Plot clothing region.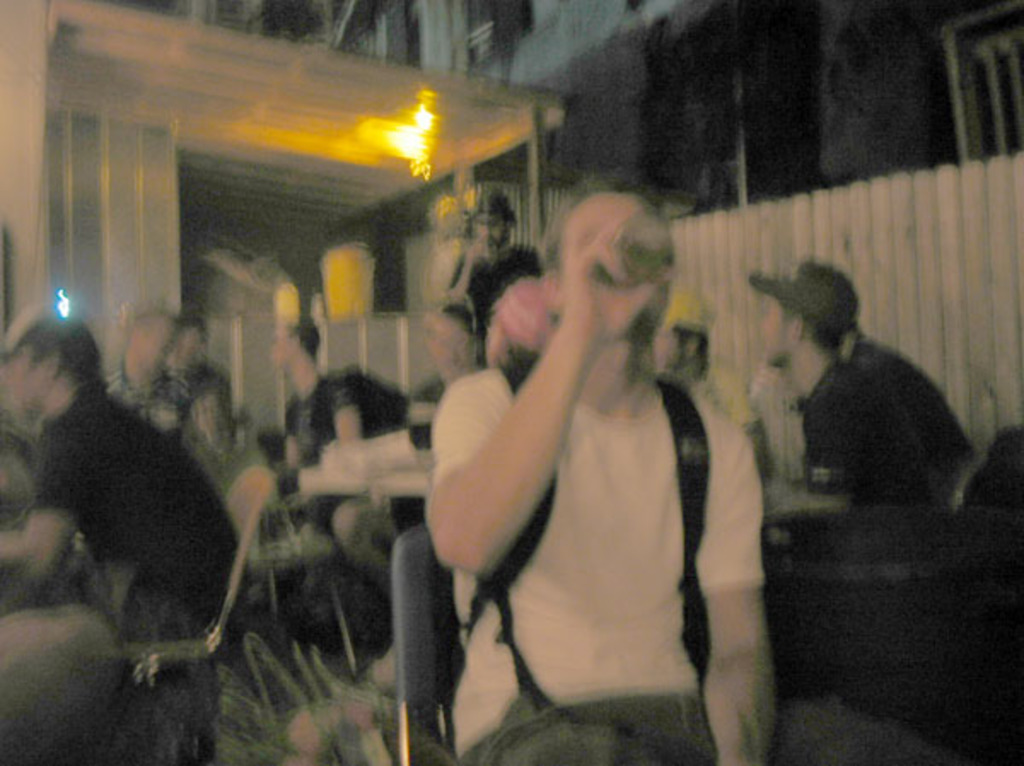
Plotted at 437:247:763:740.
